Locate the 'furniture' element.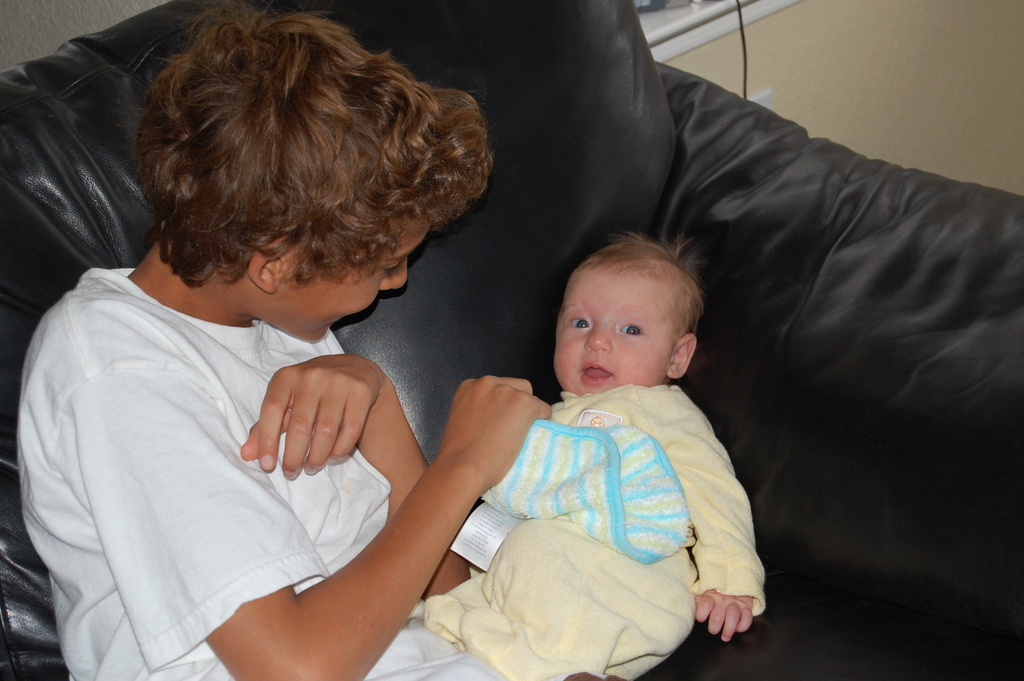
Element bbox: {"x1": 0, "y1": 0, "x2": 1023, "y2": 680}.
